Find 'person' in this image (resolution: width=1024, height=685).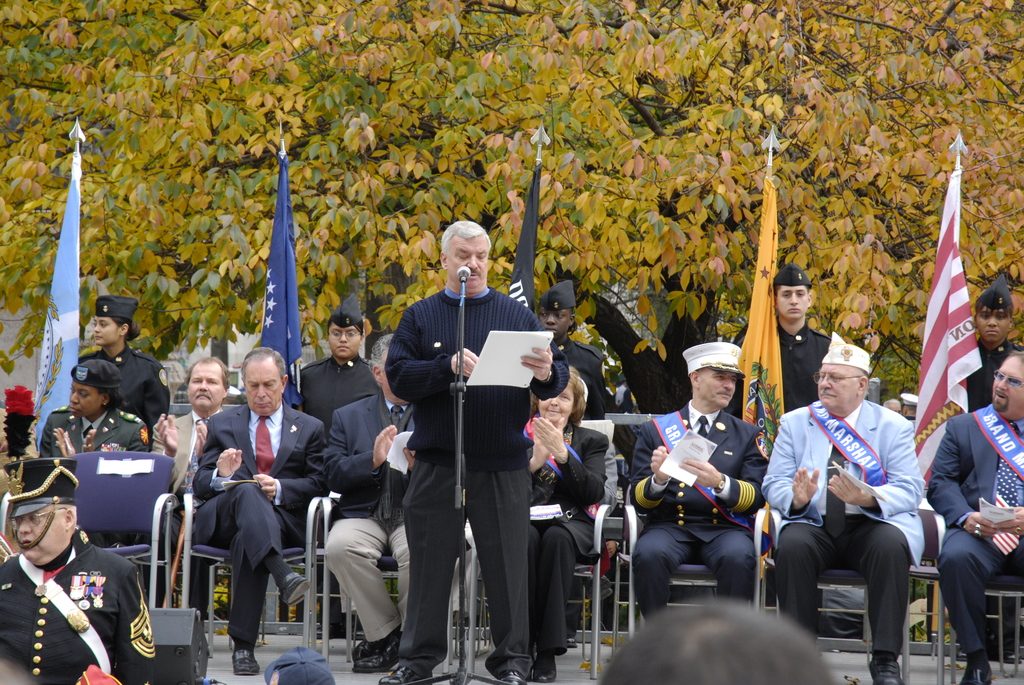
(x1=531, y1=279, x2=607, y2=417).
